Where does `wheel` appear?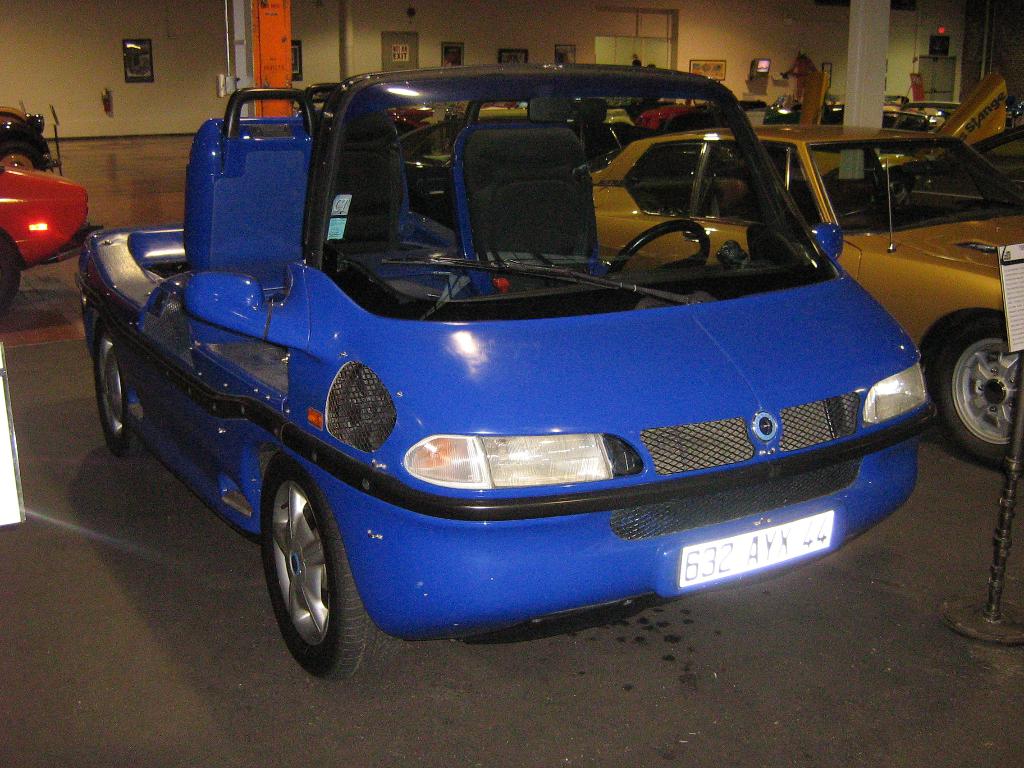
Appears at crop(243, 468, 355, 668).
